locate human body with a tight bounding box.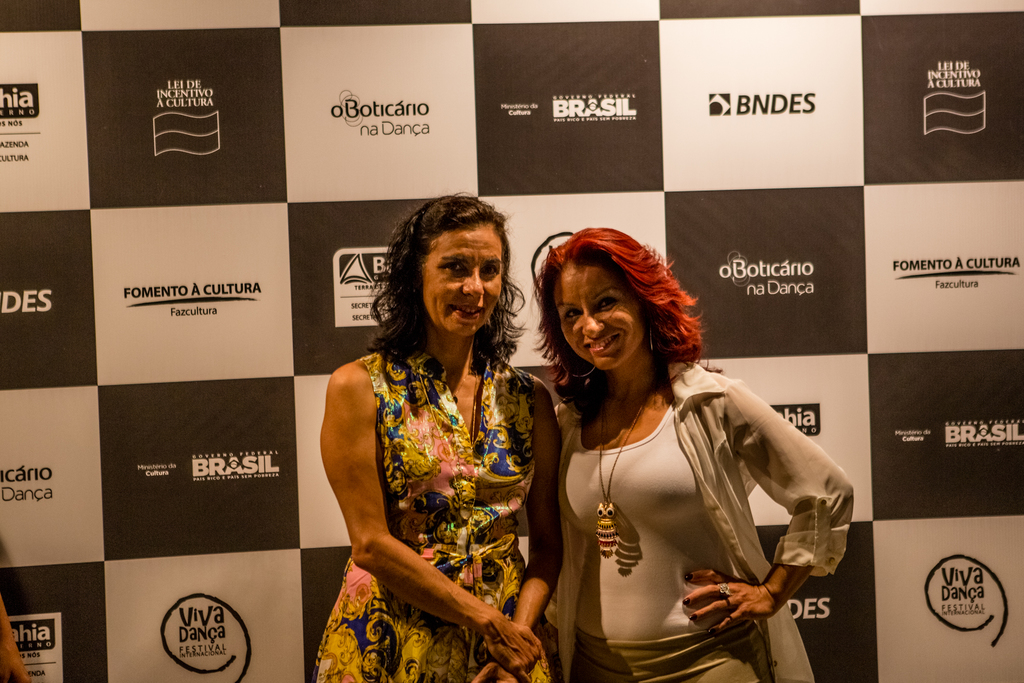
l=550, t=218, r=850, b=682.
